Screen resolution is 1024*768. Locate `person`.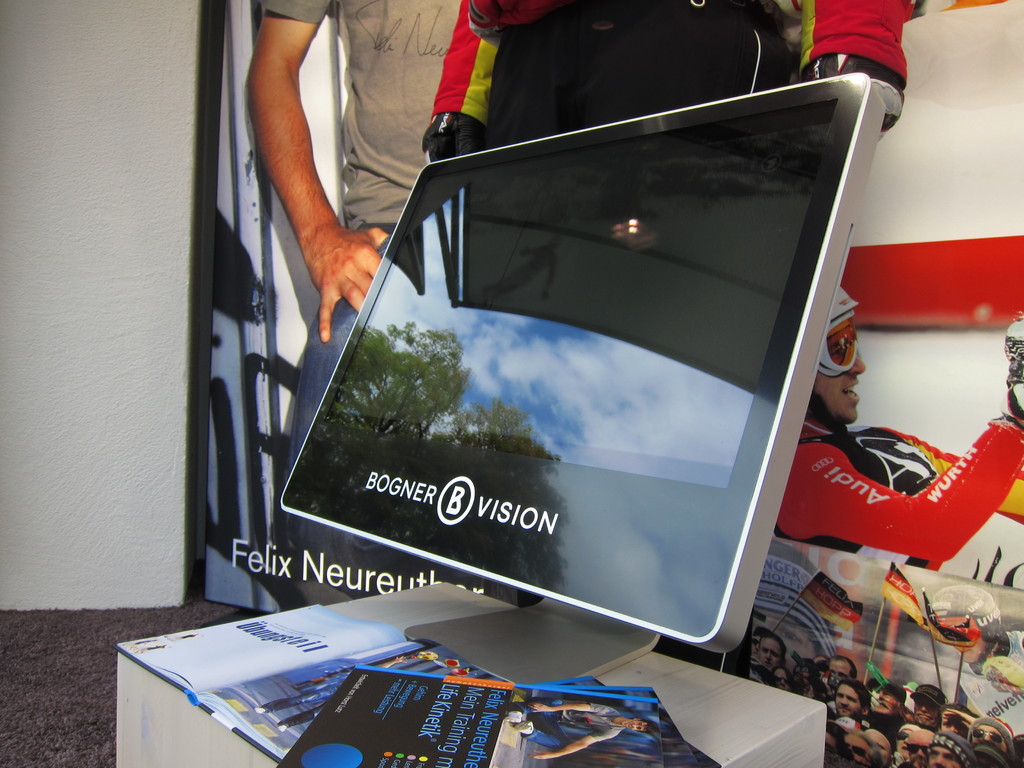
{"left": 509, "top": 699, "right": 662, "bottom": 765}.
